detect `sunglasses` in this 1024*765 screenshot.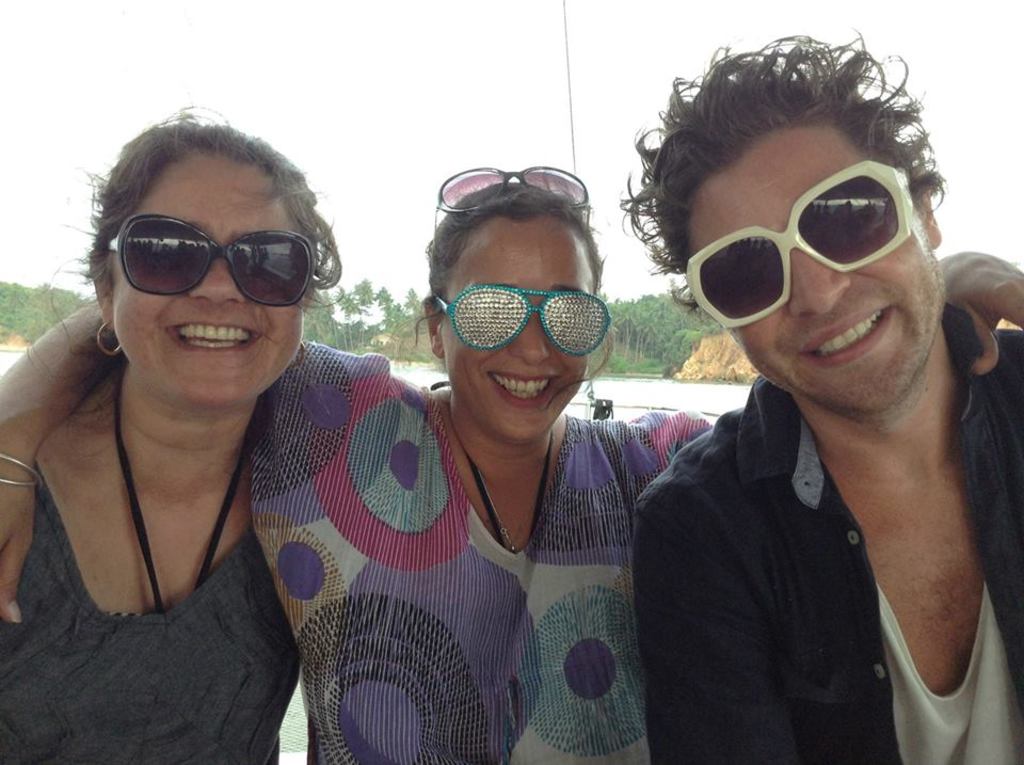
Detection: <region>432, 161, 591, 223</region>.
